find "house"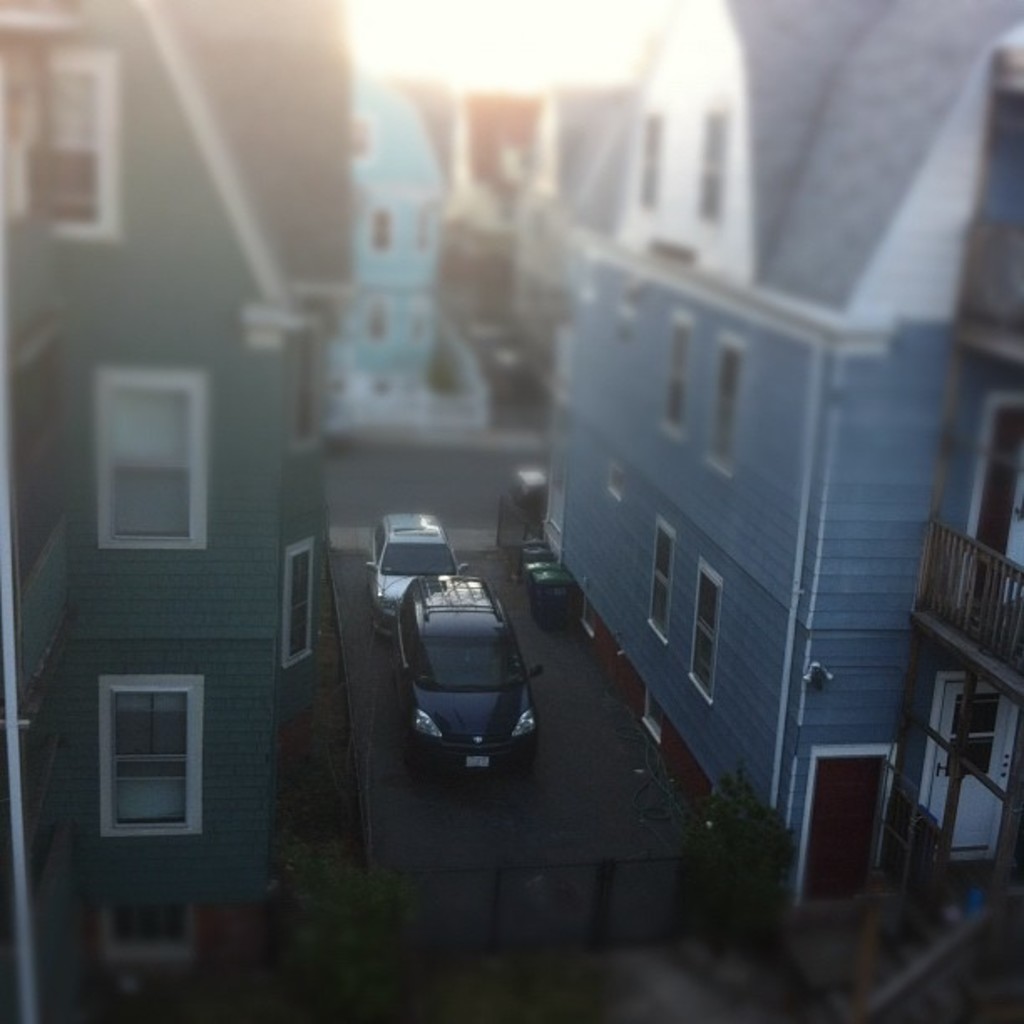
detection(542, 0, 1022, 1022)
